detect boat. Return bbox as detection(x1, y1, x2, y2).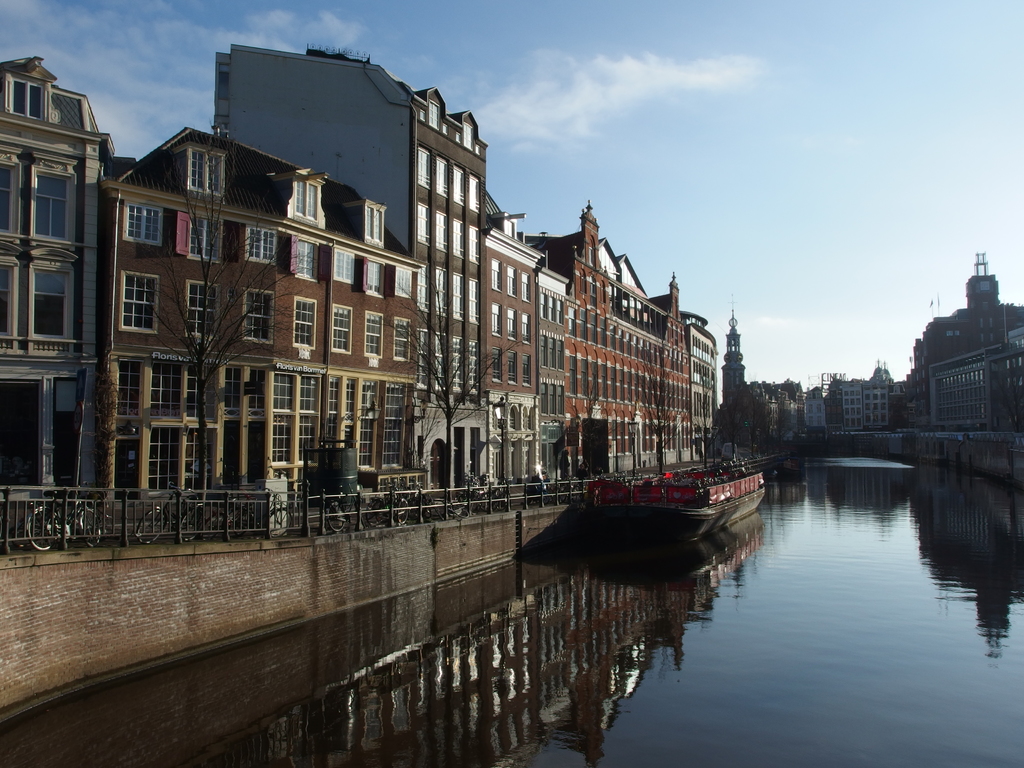
detection(595, 463, 772, 536).
